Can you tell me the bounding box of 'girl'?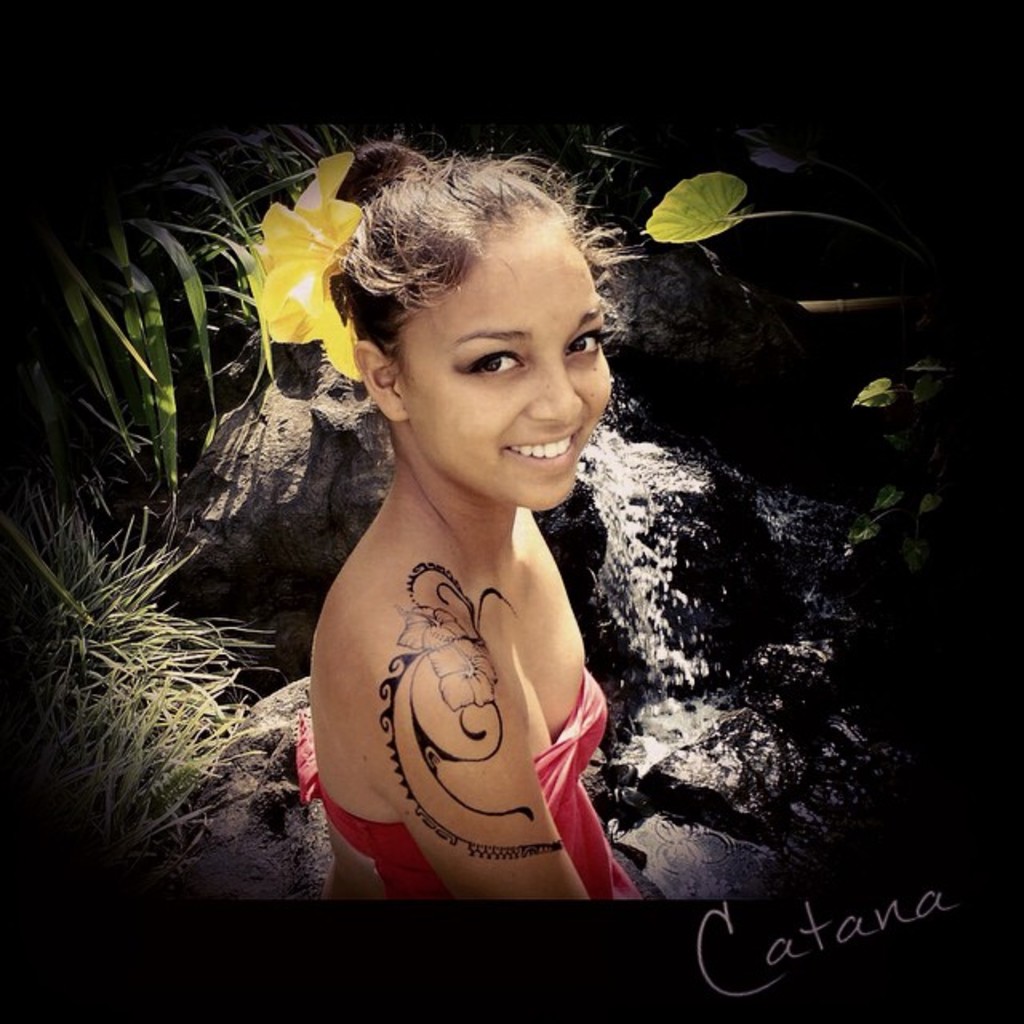
<bbox>267, 146, 643, 902</bbox>.
